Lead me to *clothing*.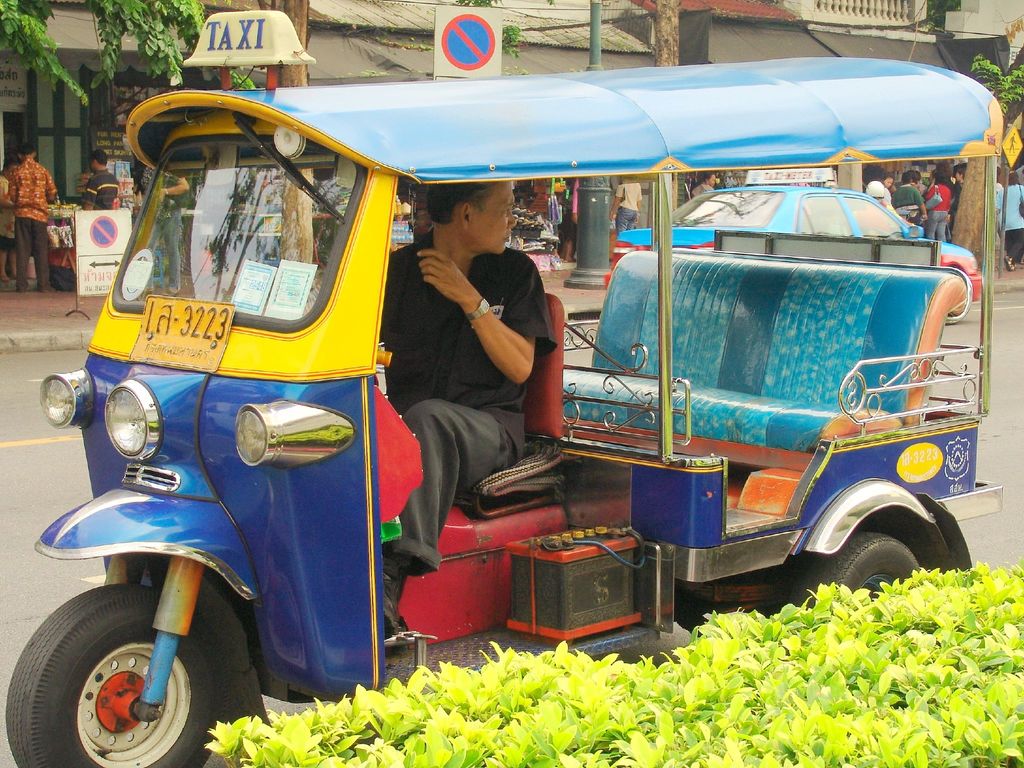
Lead to (x1=863, y1=175, x2=893, y2=209).
